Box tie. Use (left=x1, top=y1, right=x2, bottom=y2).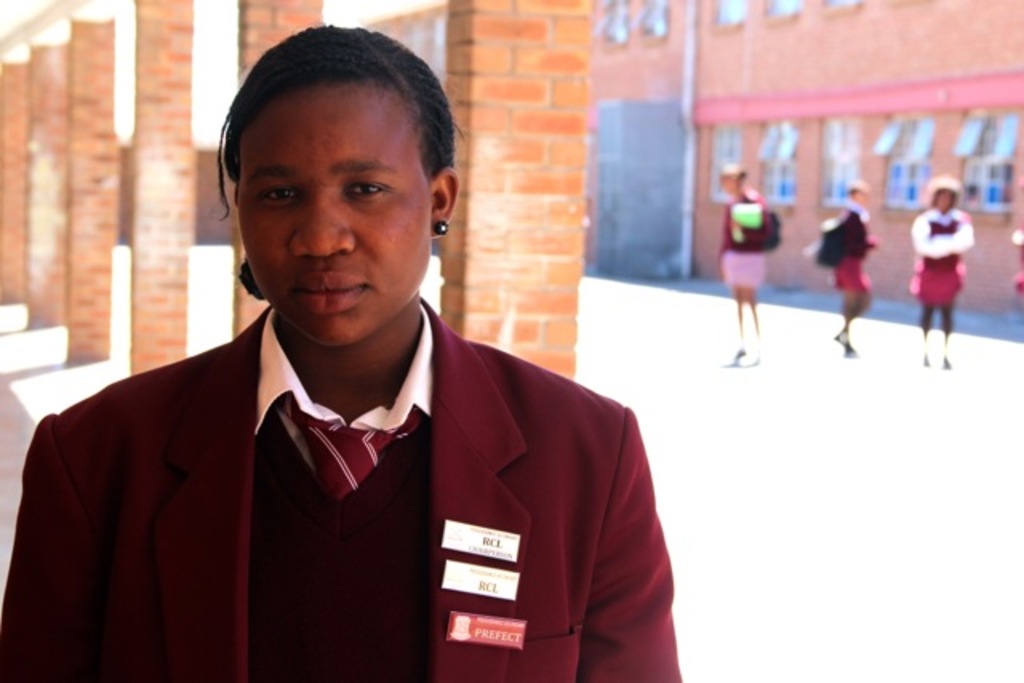
(left=288, top=389, right=421, bottom=499).
